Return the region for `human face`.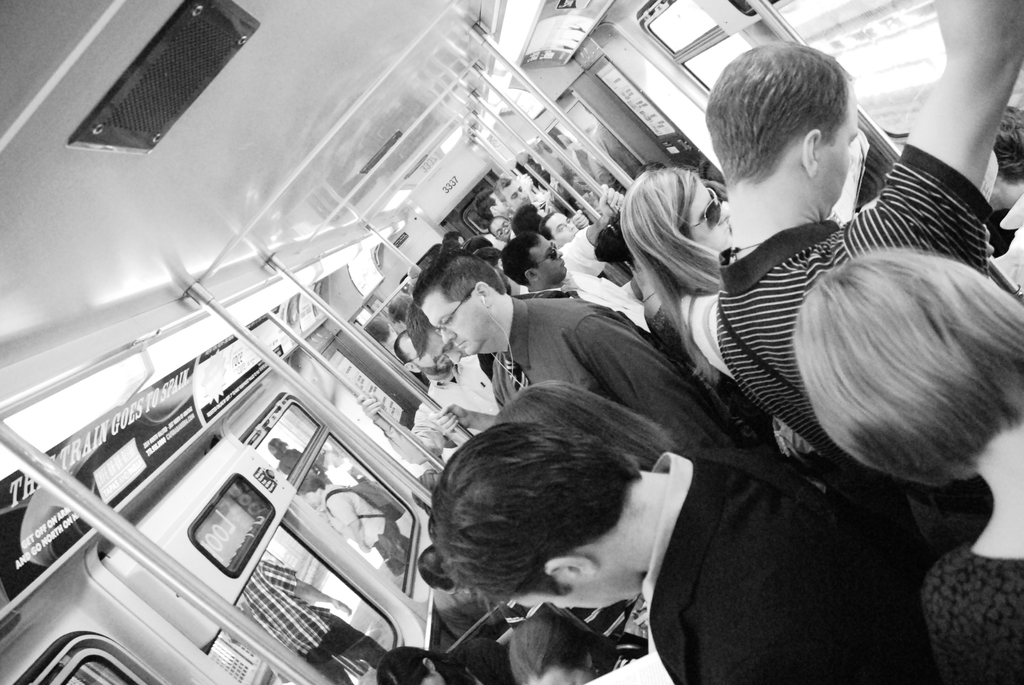
bbox=[431, 290, 481, 354].
